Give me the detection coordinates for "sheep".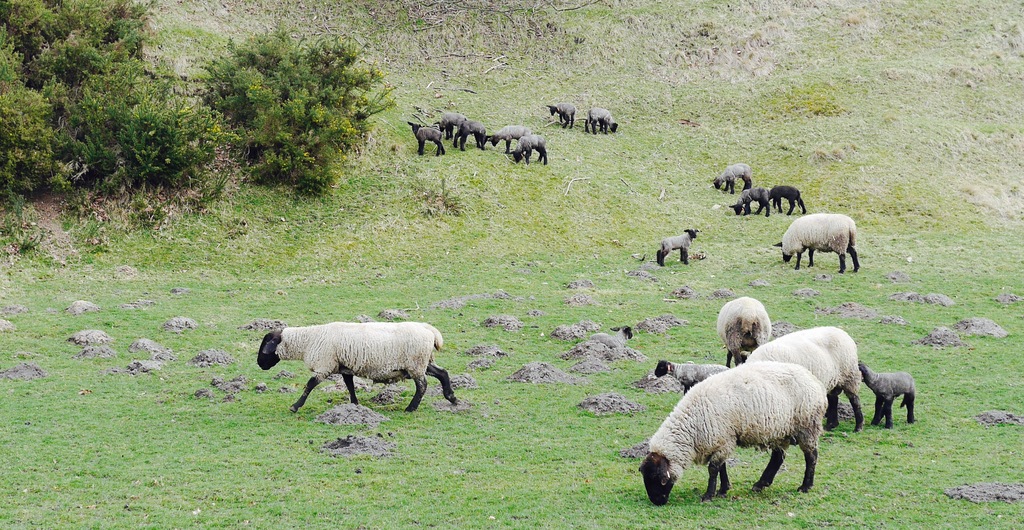
(717,294,769,369).
